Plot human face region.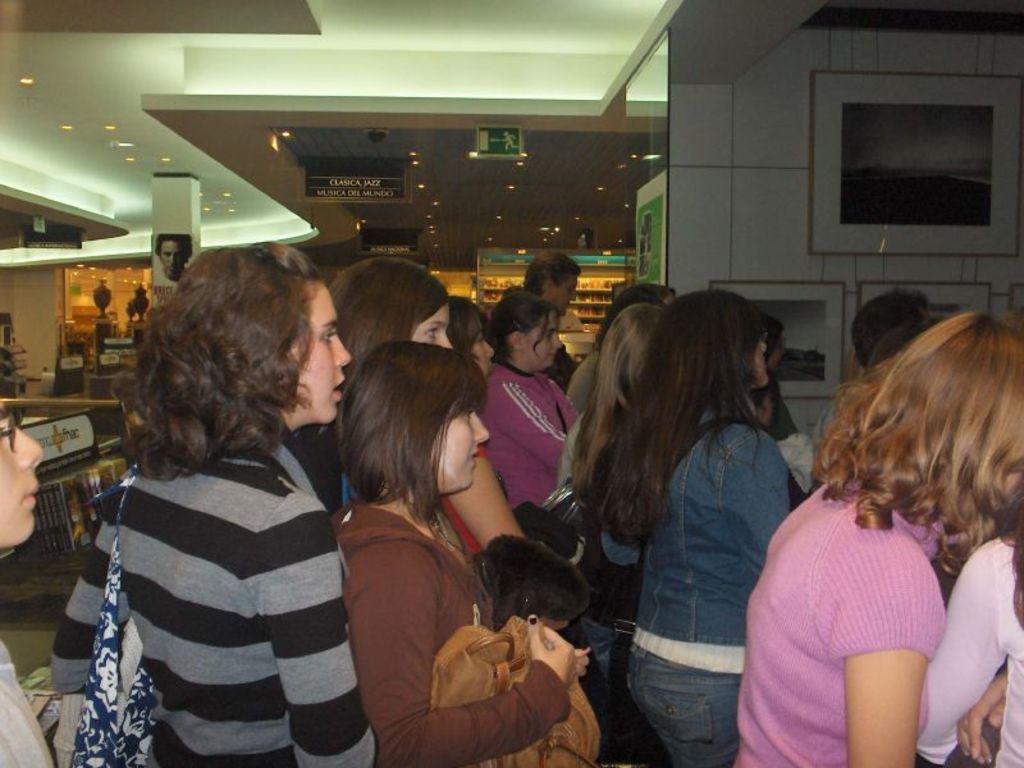
Plotted at [0, 406, 40, 545].
